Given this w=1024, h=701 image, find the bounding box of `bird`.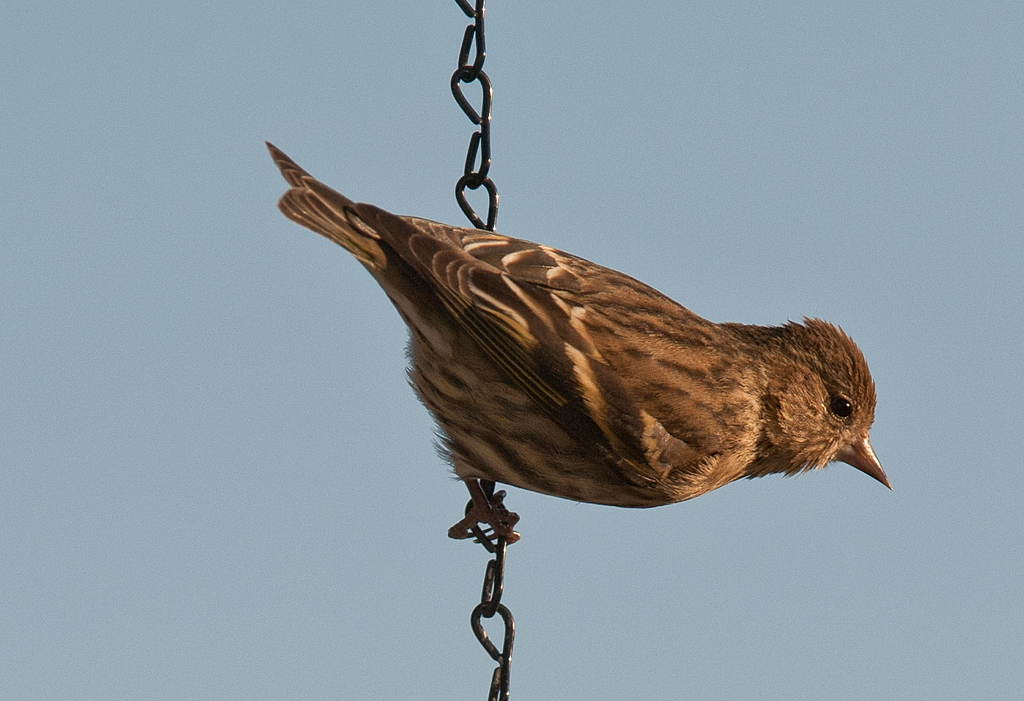
281 150 881 563.
